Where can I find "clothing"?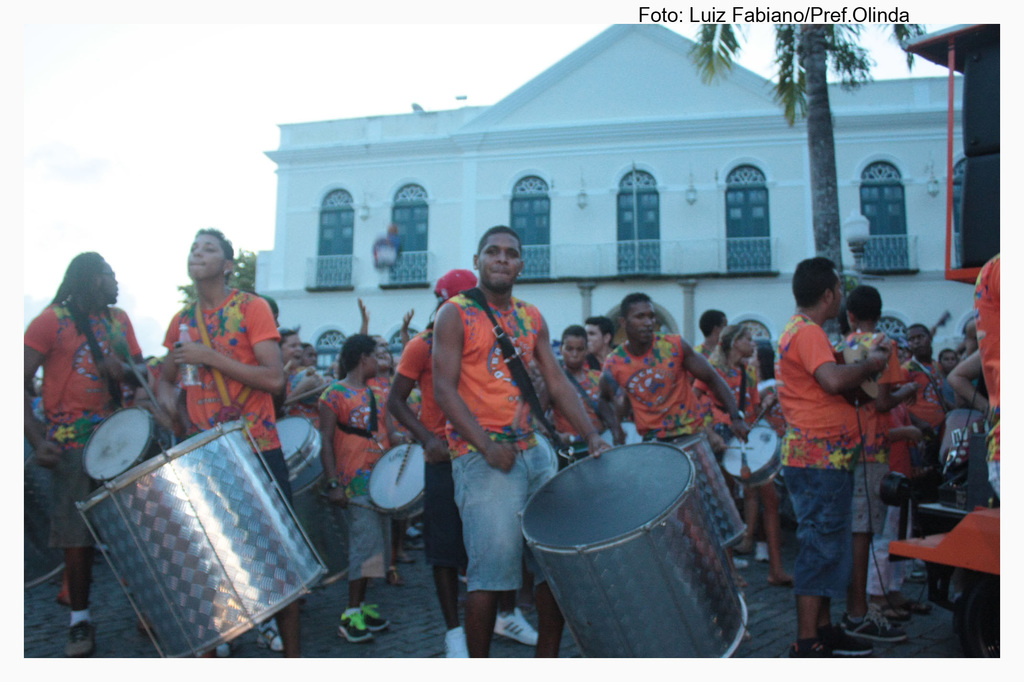
You can find it at {"left": 771, "top": 307, "right": 863, "bottom": 591}.
